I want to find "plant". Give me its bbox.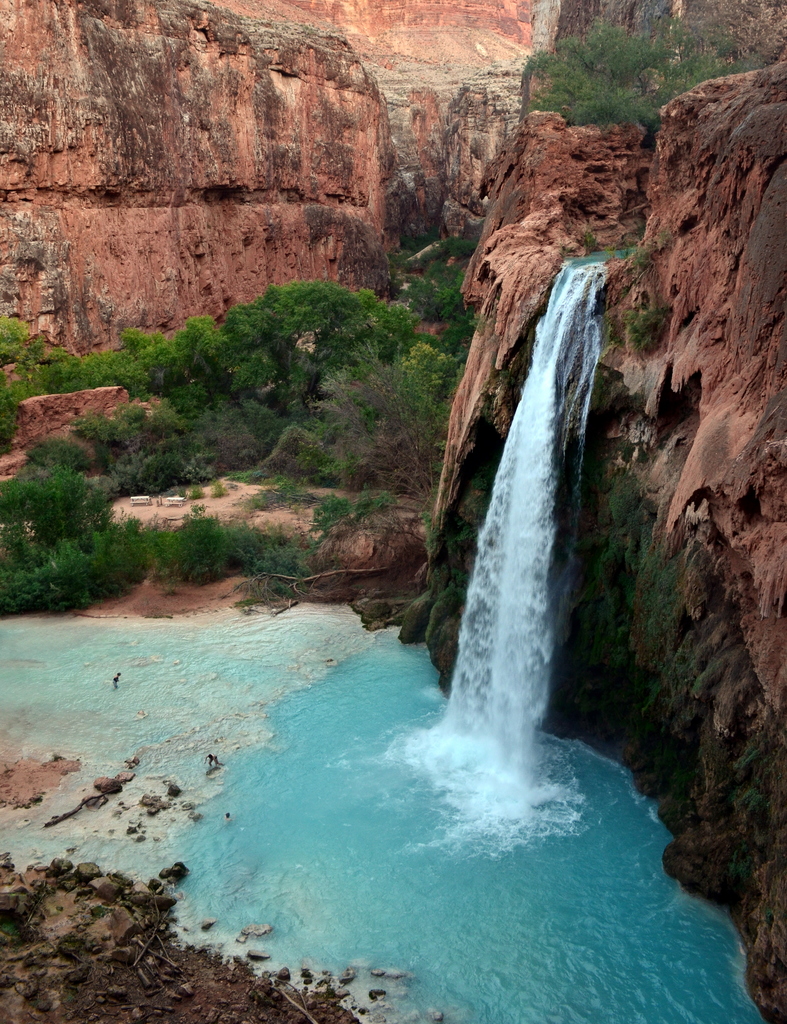
x1=613, y1=304, x2=662, y2=349.
